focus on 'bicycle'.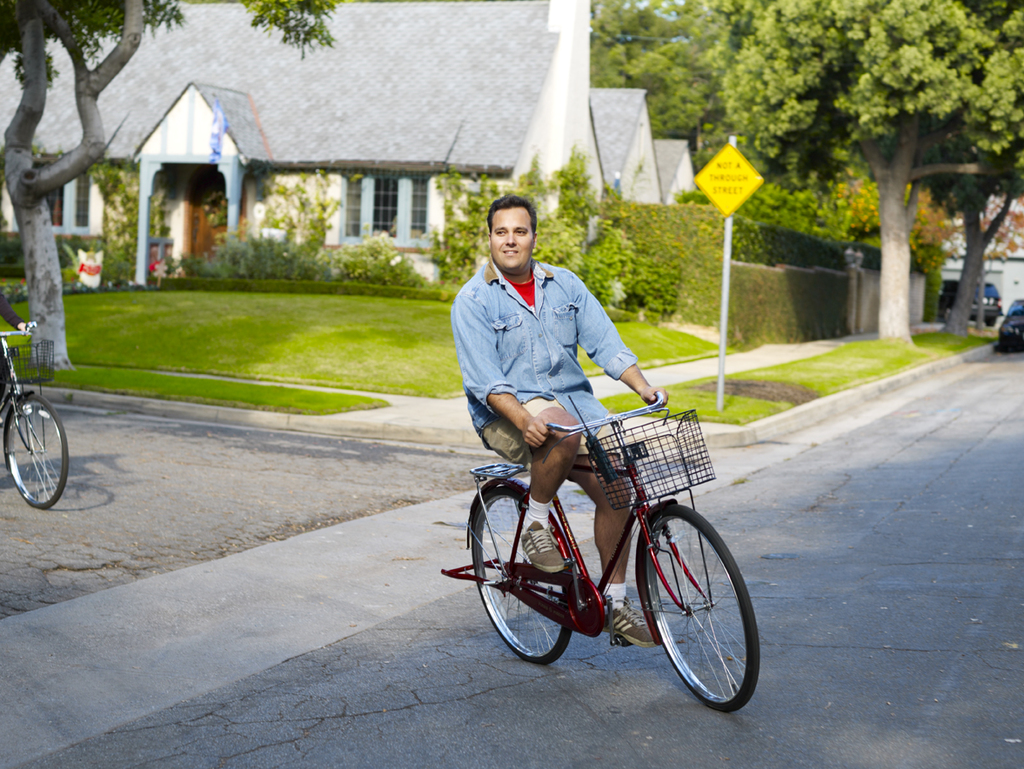
Focused at Rect(0, 321, 70, 510).
